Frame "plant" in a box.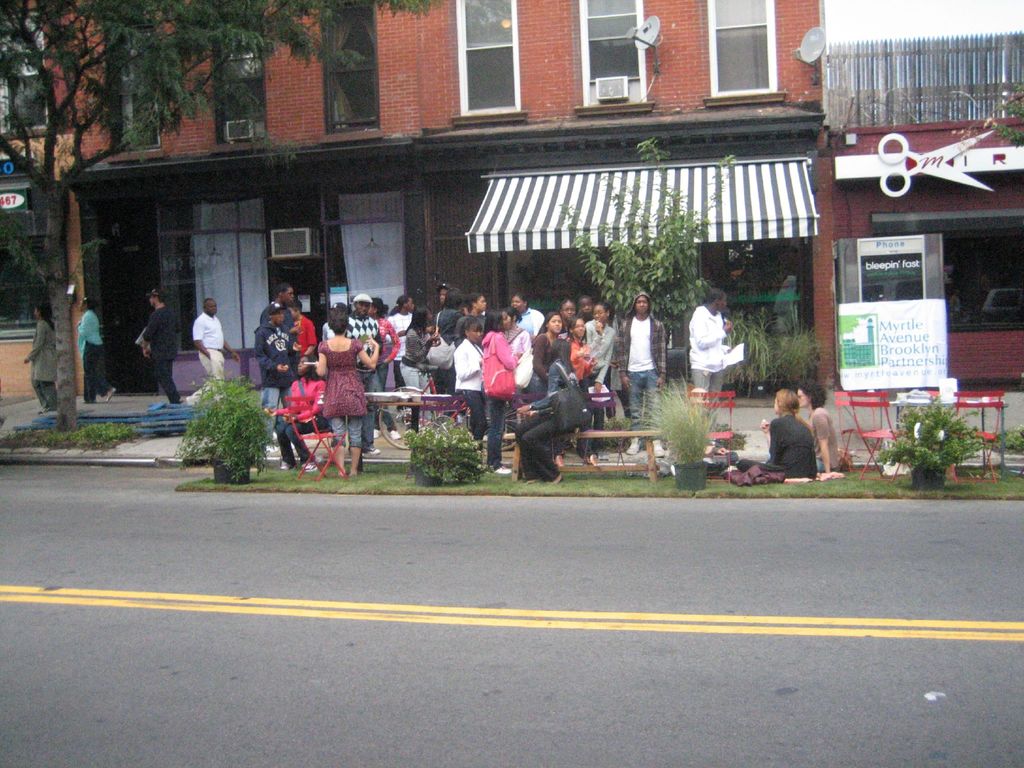
x1=1001 y1=426 x2=1023 y2=456.
